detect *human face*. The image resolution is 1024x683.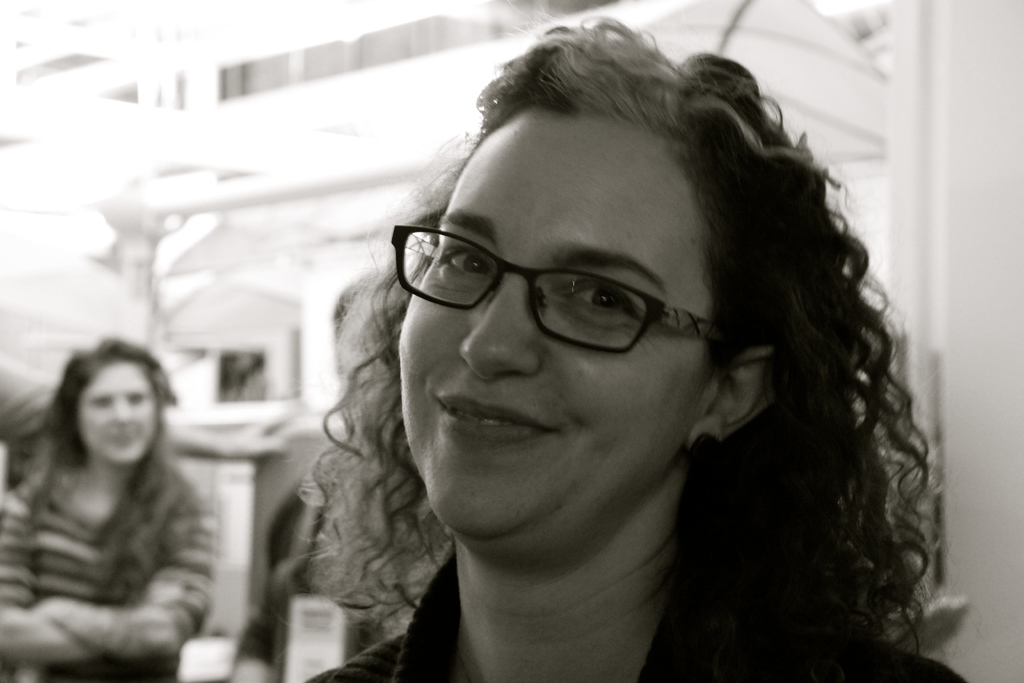
404:113:706:550.
